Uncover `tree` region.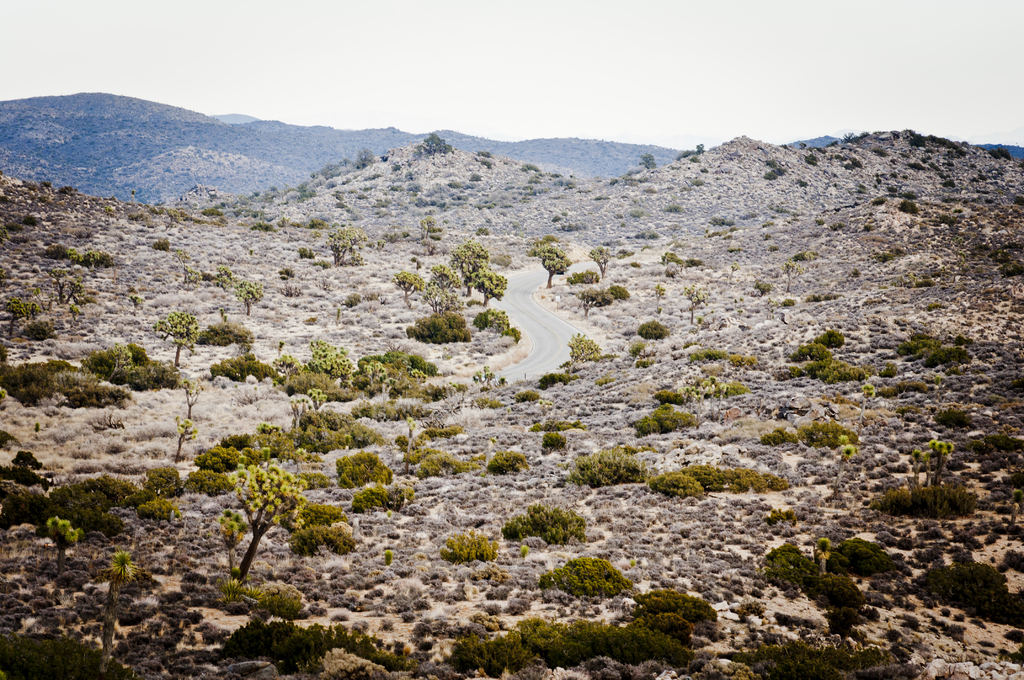
Uncovered: [154,306,199,362].
